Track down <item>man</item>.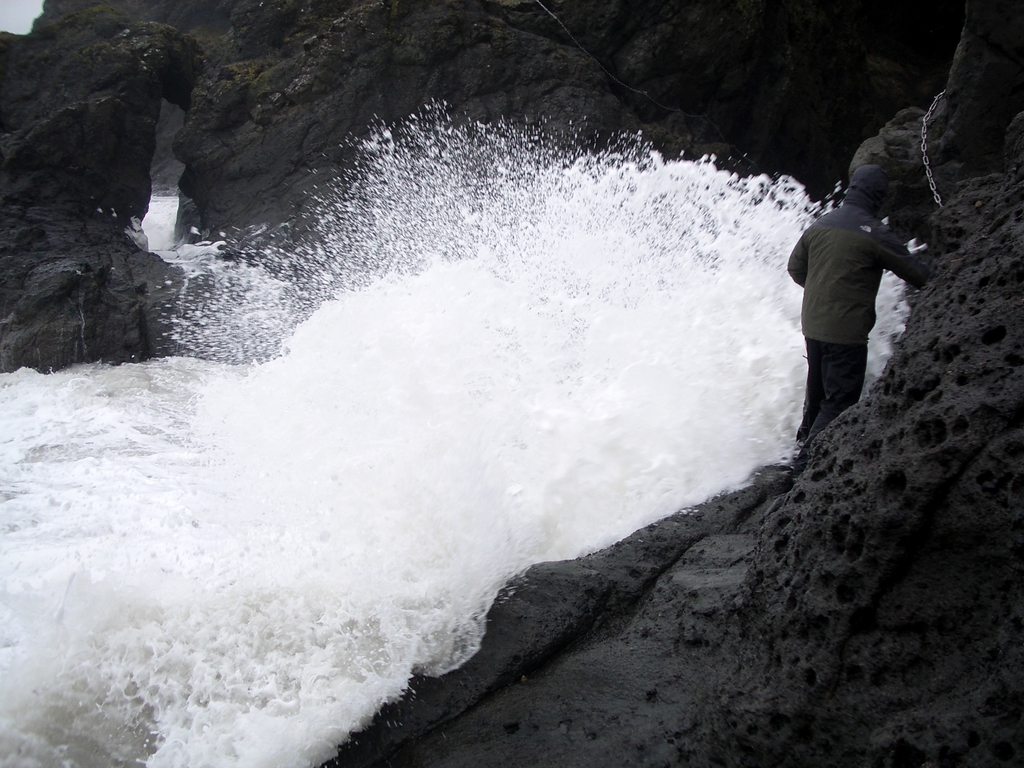
Tracked to l=791, t=169, r=929, b=442.
